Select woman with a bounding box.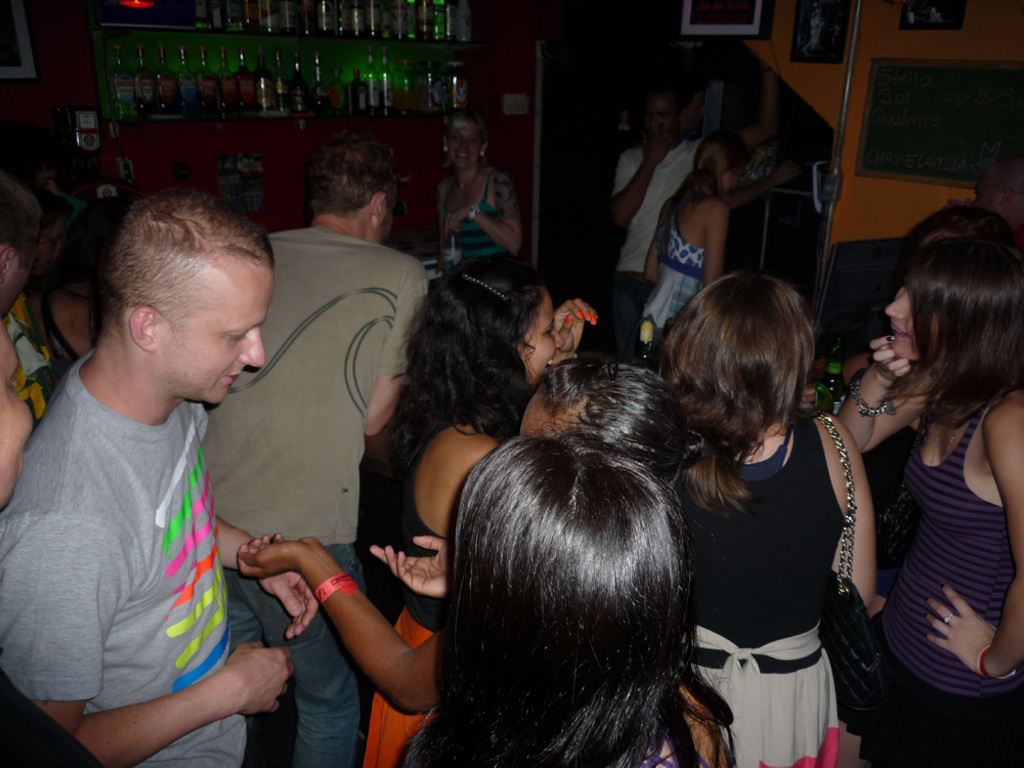
locate(833, 229, 1023, 767).
